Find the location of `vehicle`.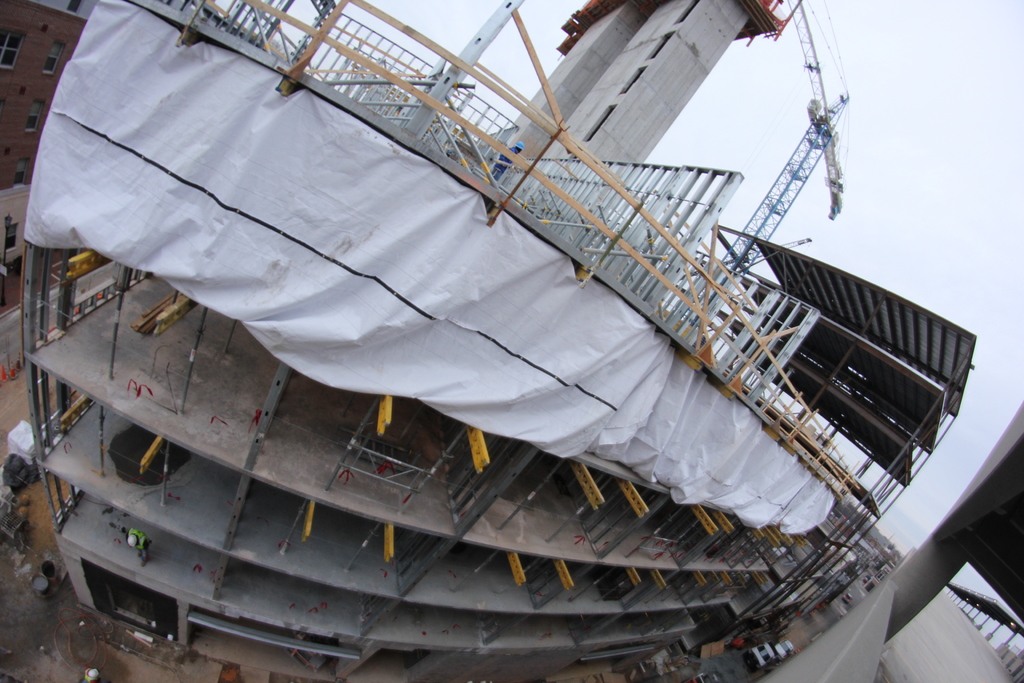
Location: 840,589,857,604.
